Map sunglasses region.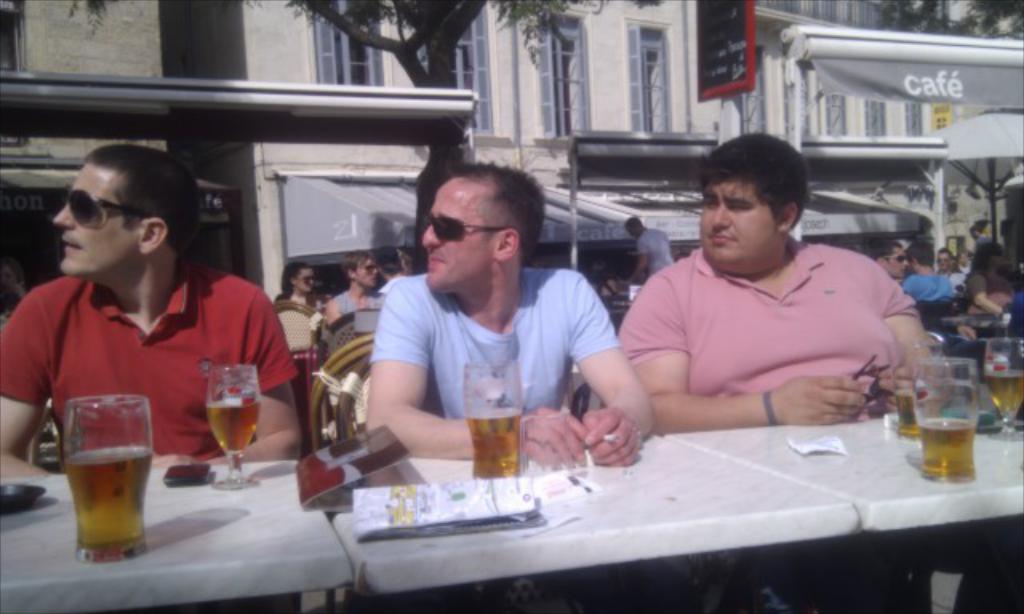
Mapped to crop(293, 278, 314, 285).
